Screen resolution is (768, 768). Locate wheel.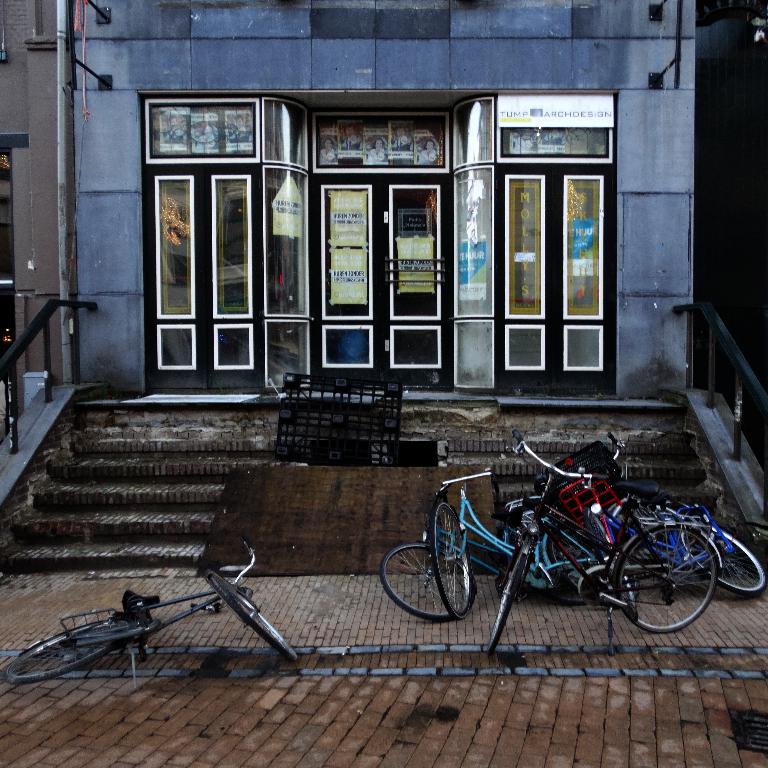
{"left": 683, "top": 518, "right": 766, "bottom": 597}.
